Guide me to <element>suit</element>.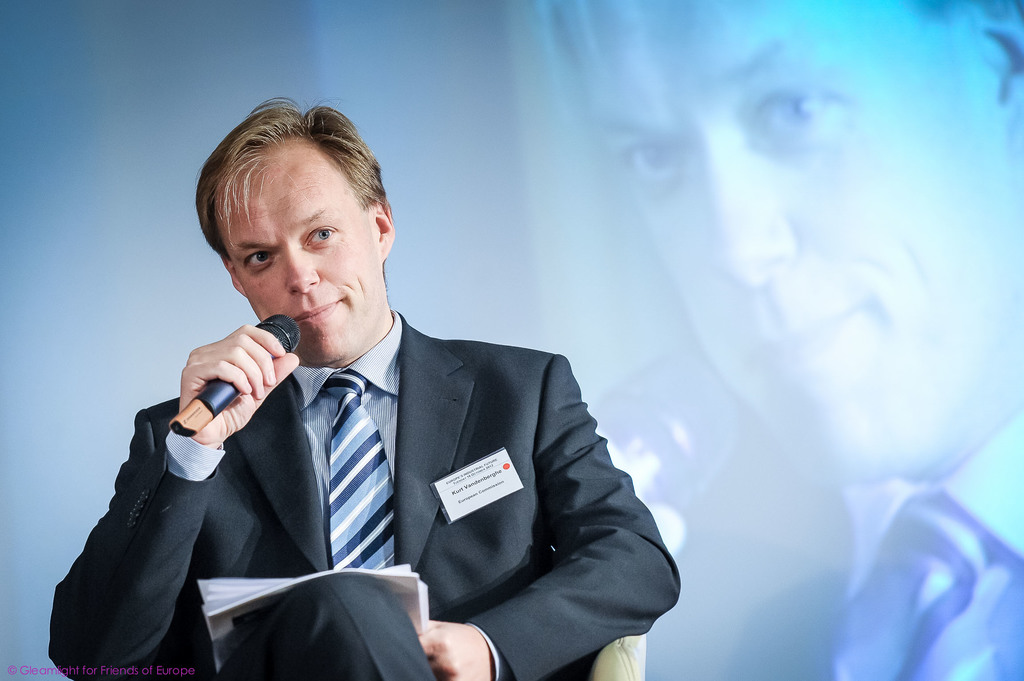
Guidance: pyautogui.locateOnScreen(104, 268, 637, 665).
